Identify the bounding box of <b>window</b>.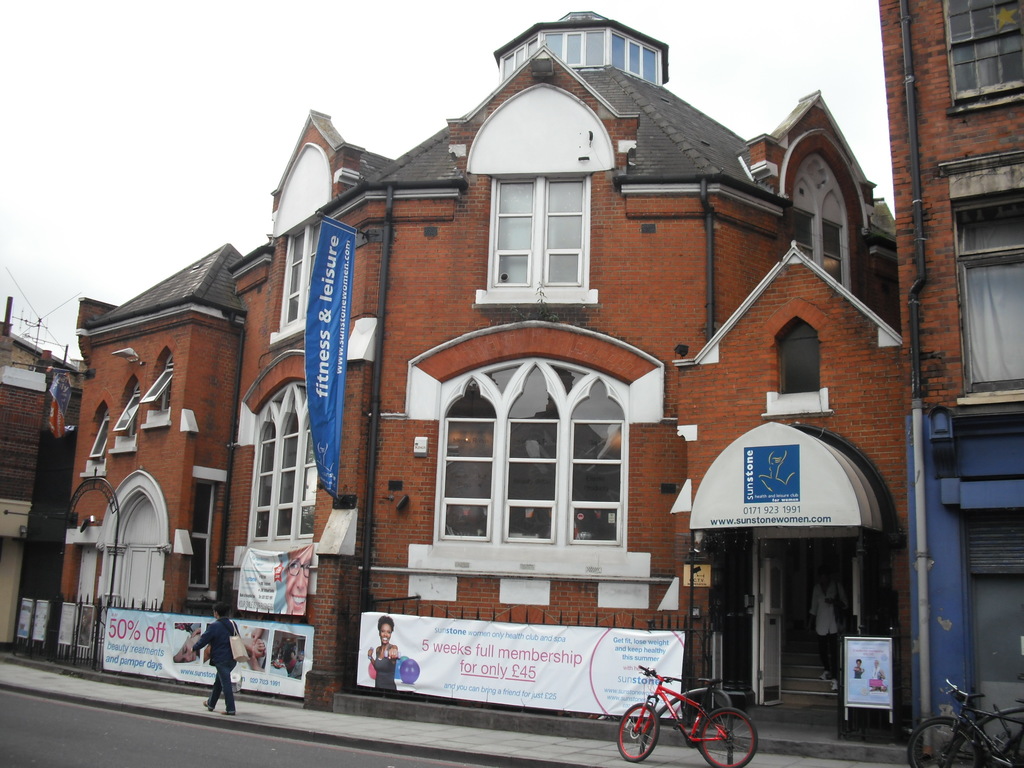
box(780, 143, 855, 292).
